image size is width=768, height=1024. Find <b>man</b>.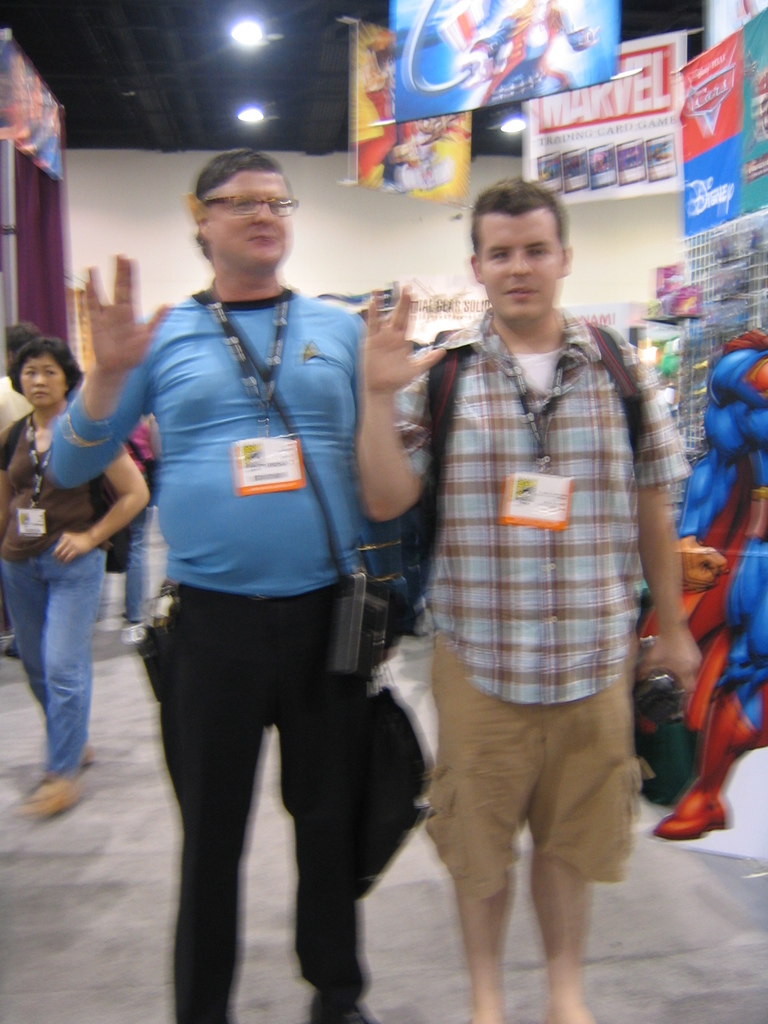
<region>352, 159, 682, 992</region>.
